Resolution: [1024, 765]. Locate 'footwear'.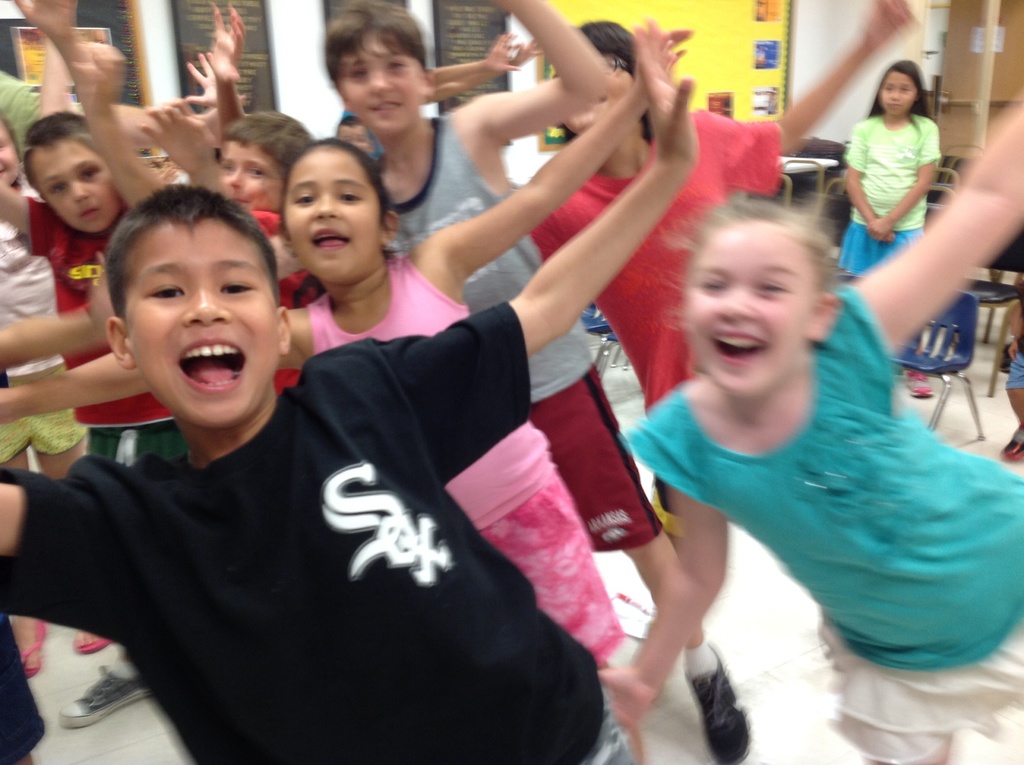
1001,419,1023,462.
